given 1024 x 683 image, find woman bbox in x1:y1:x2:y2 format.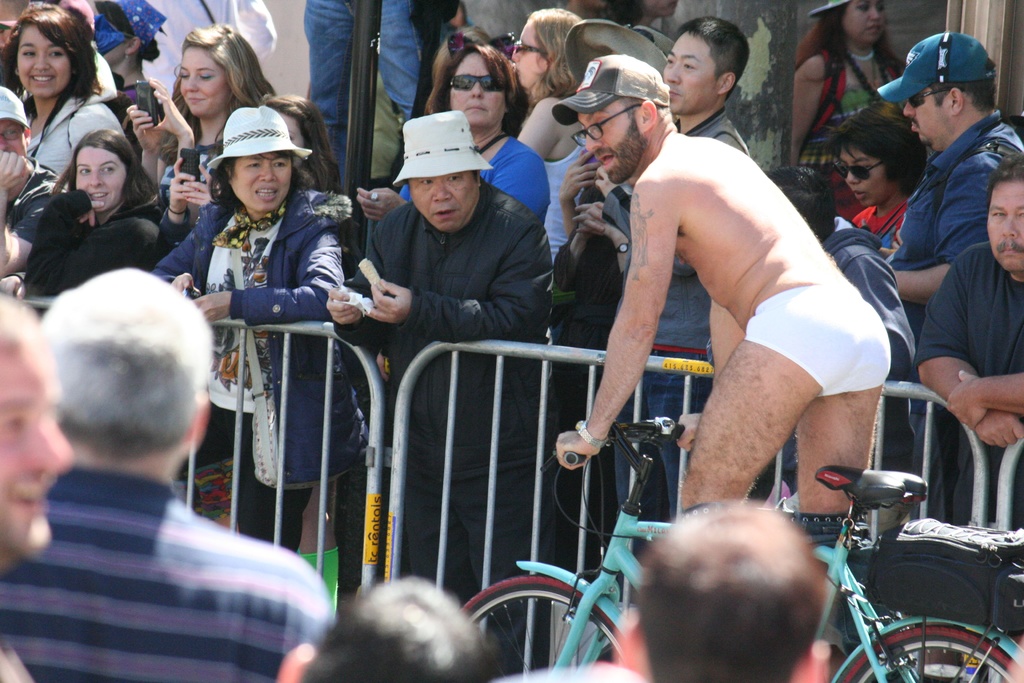
823:99:931:242.
